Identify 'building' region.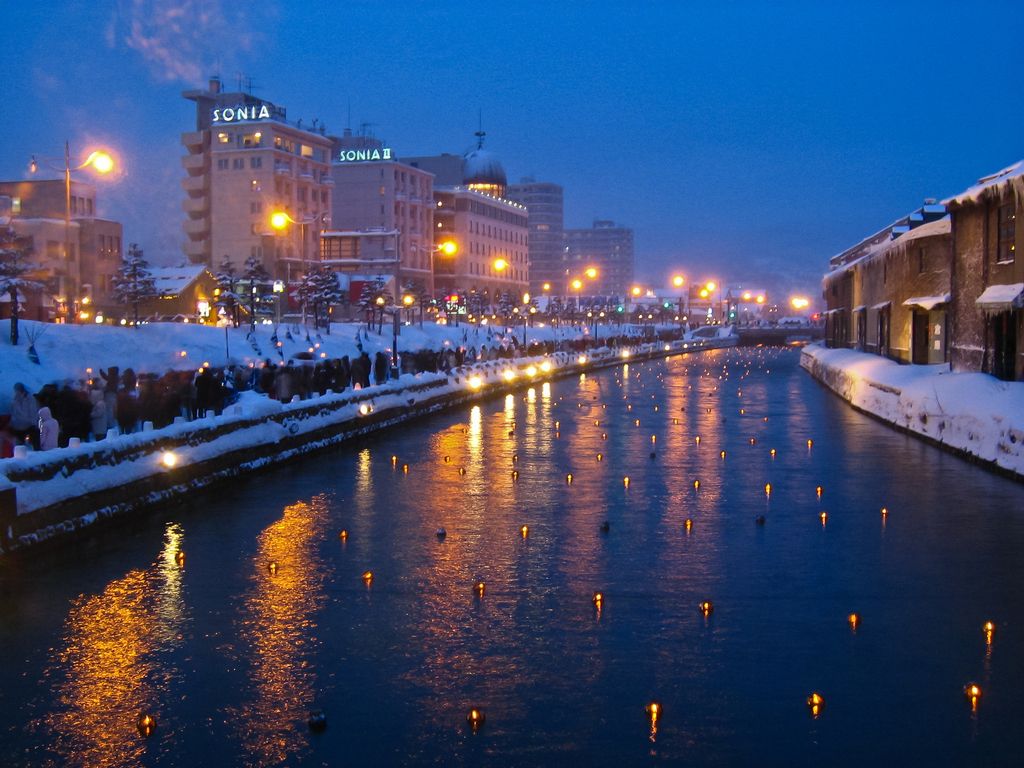
Region: [left=427, top=148, right=527, bottom=302].
